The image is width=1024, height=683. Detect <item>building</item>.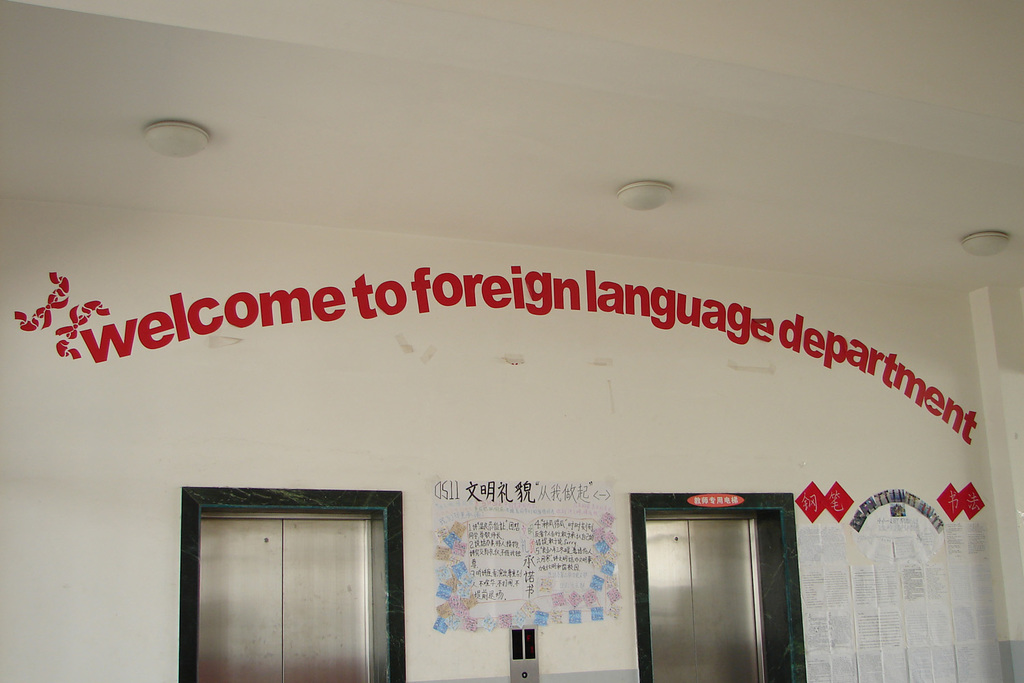
Detection: detection(0, 0, 1023, 682).
